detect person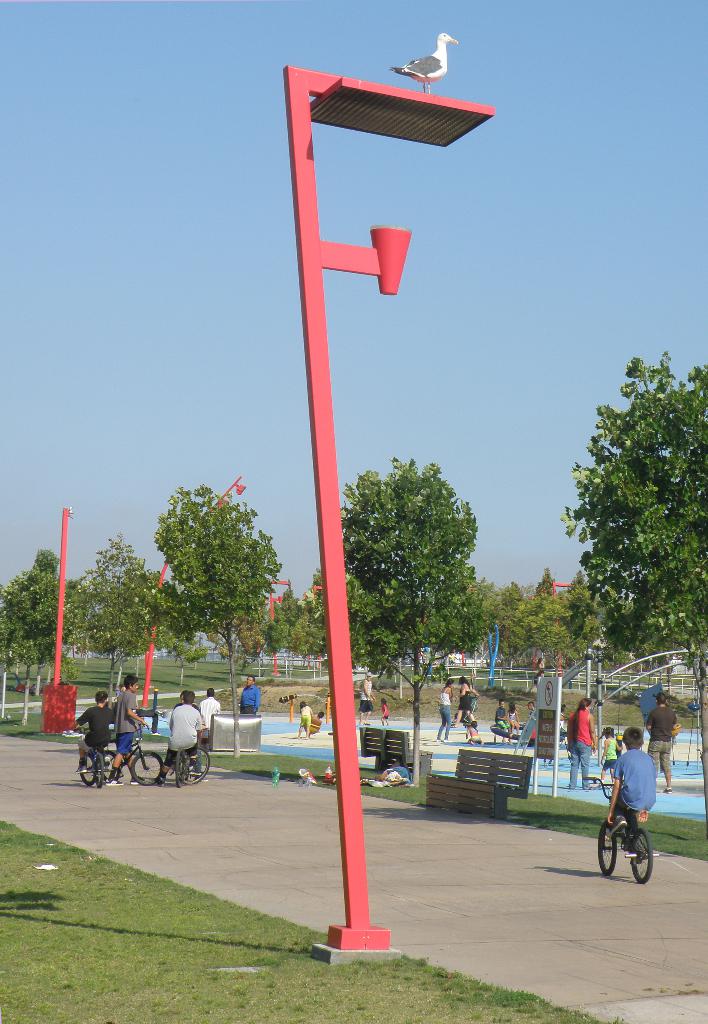
locate(563, 695, 597, 793)
